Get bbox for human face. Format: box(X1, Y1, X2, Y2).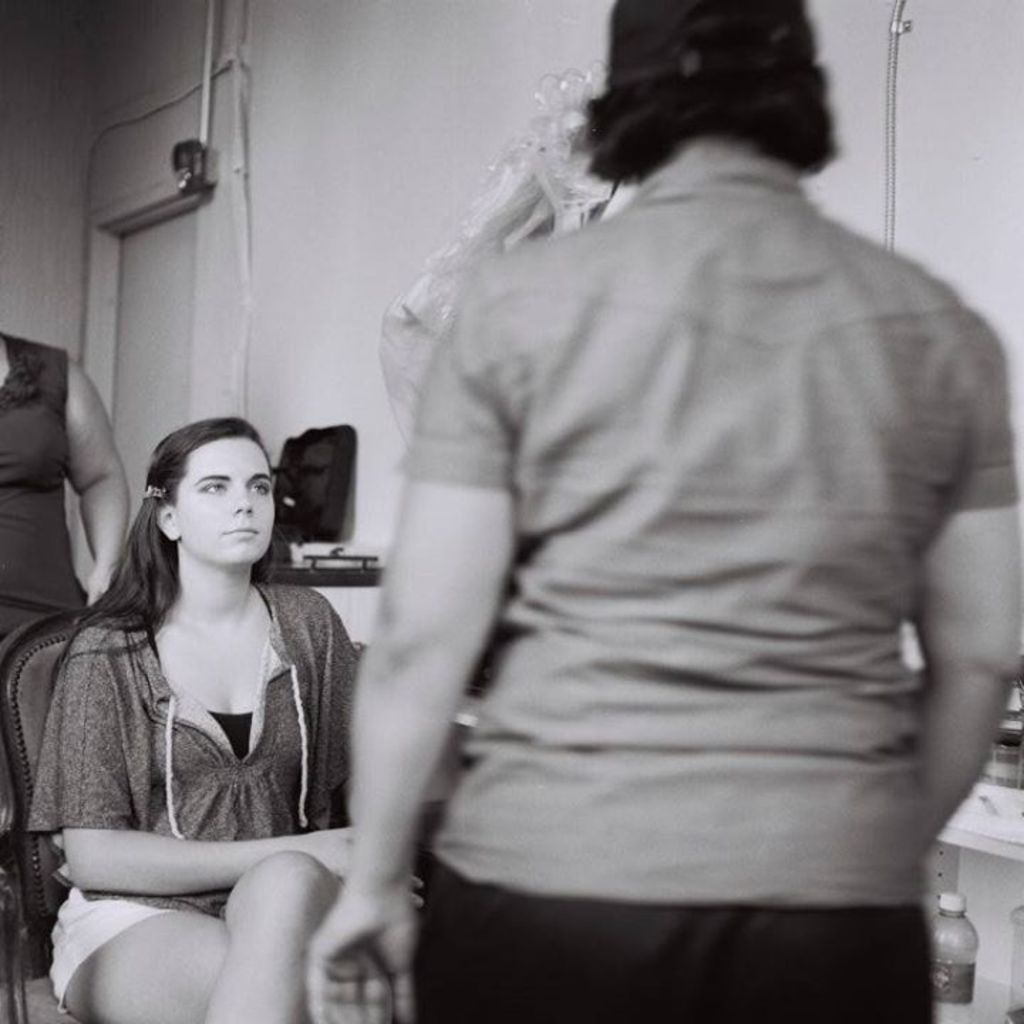
box(179, 430, 277, 567).
